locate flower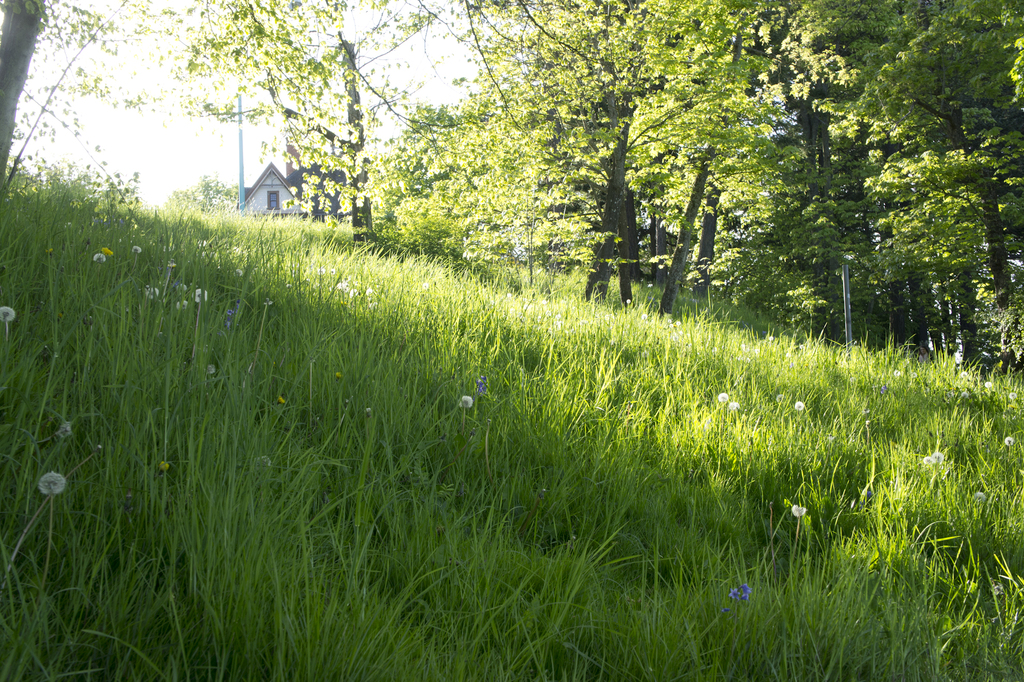
bbox=[794, 398, 806, 412]
